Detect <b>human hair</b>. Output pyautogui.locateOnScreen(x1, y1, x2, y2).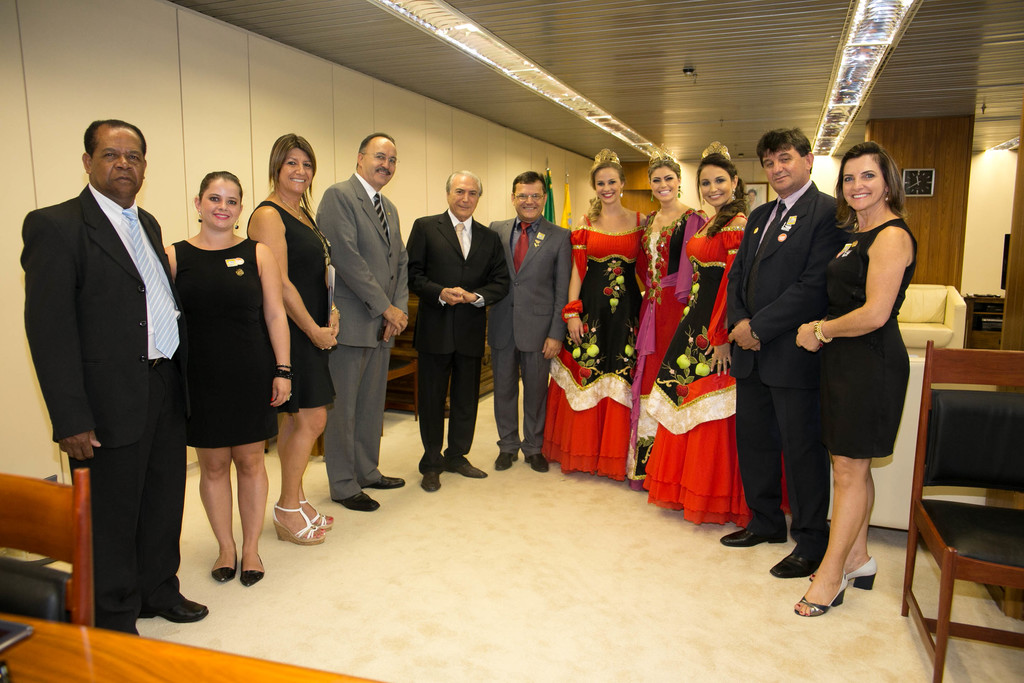
pyautogui.locateOnScreen(510, 168, 545, 195).
